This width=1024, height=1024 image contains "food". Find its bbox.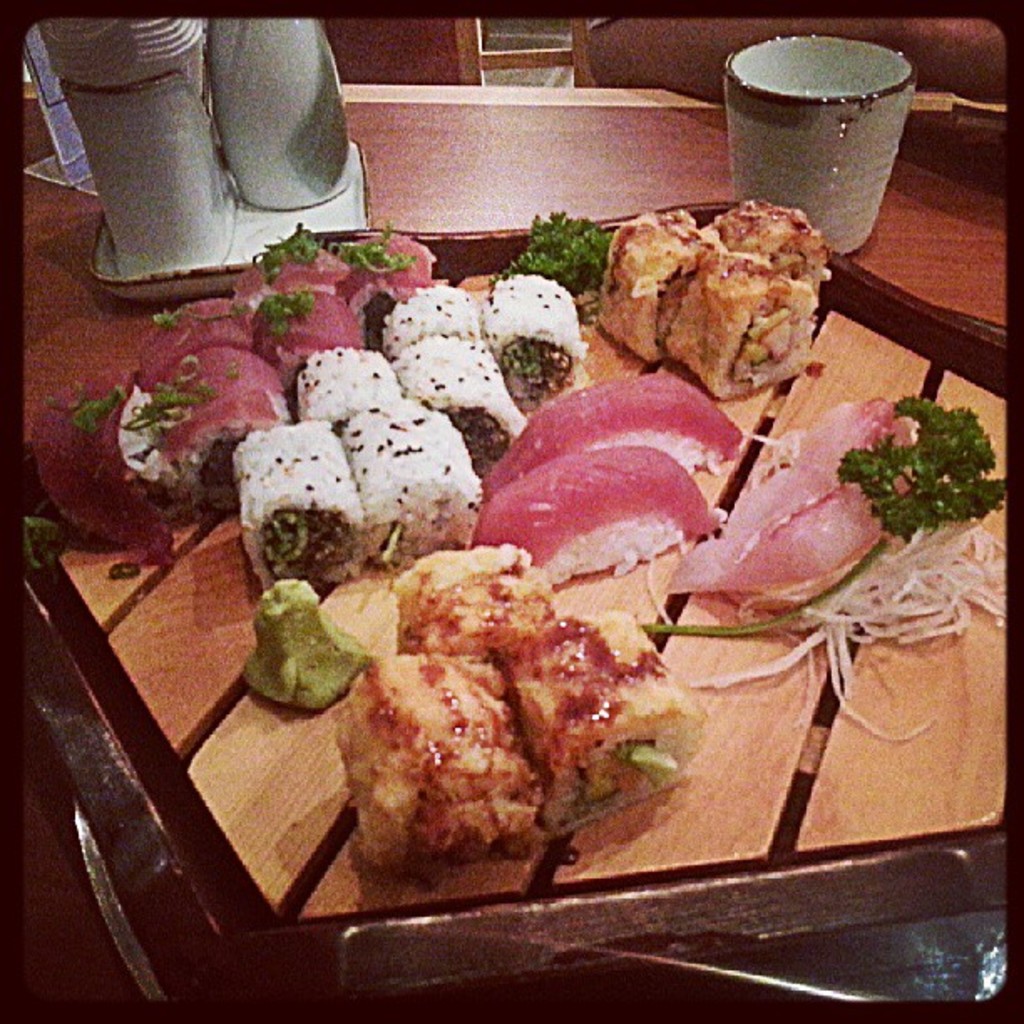
select_region(701, 199, 833, 293).
